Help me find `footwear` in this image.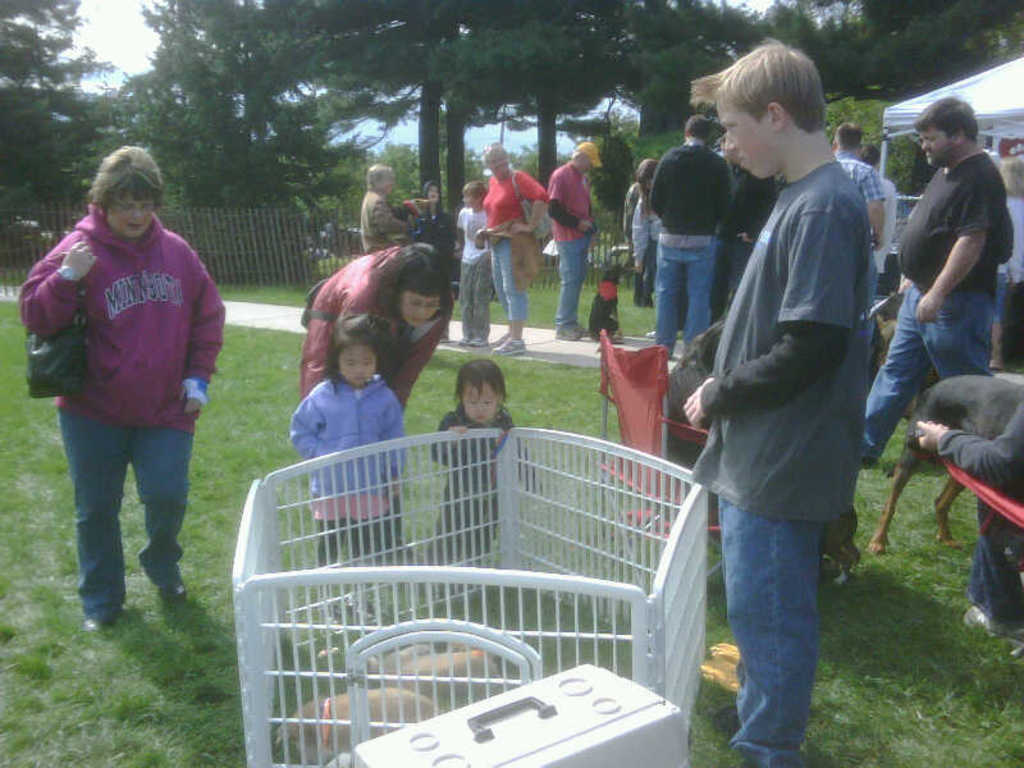
Found it: region(488, 334, 526, 356).
